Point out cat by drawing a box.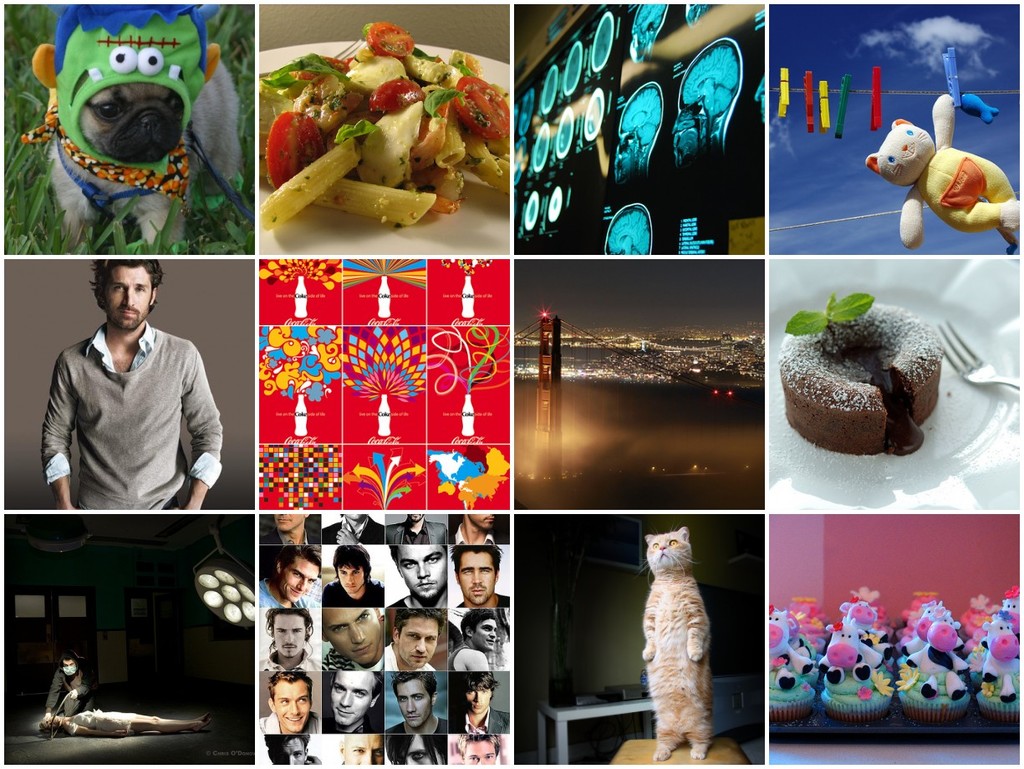
<region>869, 87, 1023, 253</region>.
